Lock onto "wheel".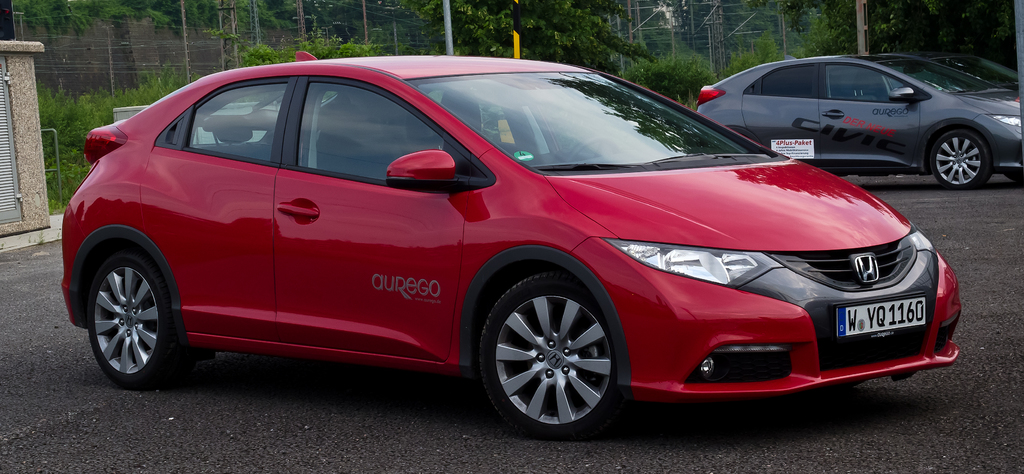
Locked: locate(487, 281, 623, 432).
